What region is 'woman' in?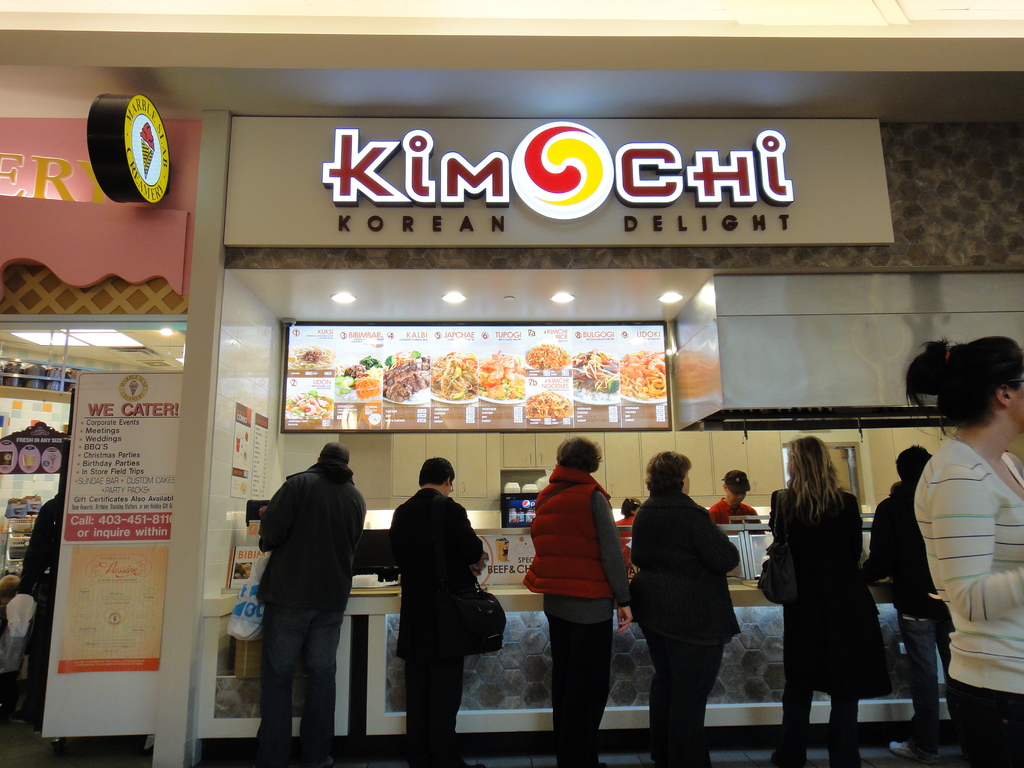
[left=632, top=447, right=738, bottom=767].
